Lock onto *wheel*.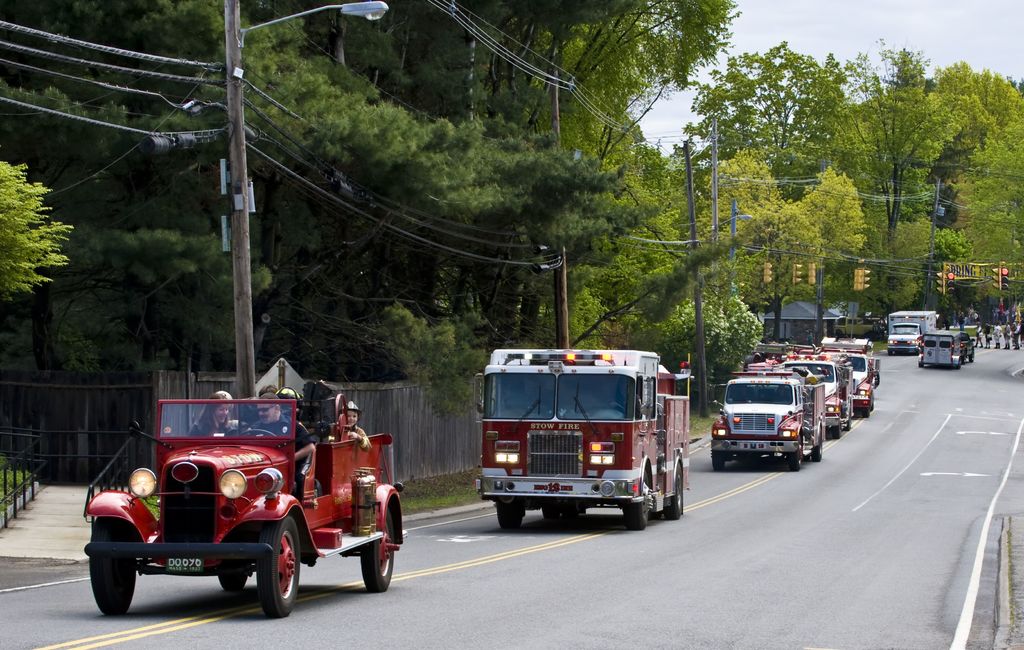
Locked: bbox(787, 453, 800, 473).
